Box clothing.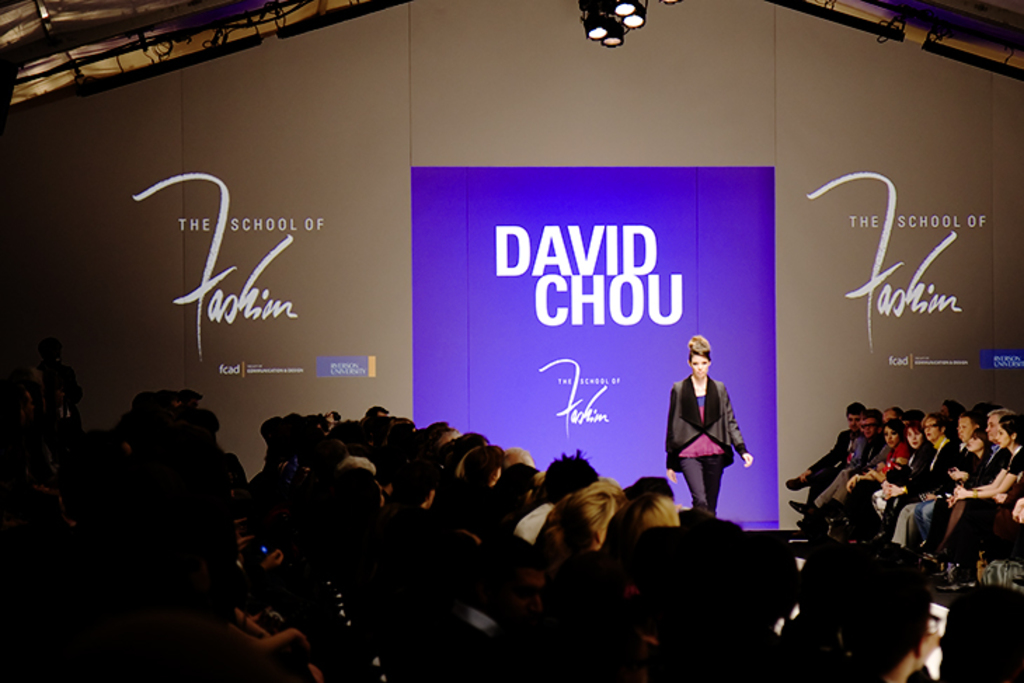
{"left": 678, "top": 359, "right": 750, "bottom": 518}.
